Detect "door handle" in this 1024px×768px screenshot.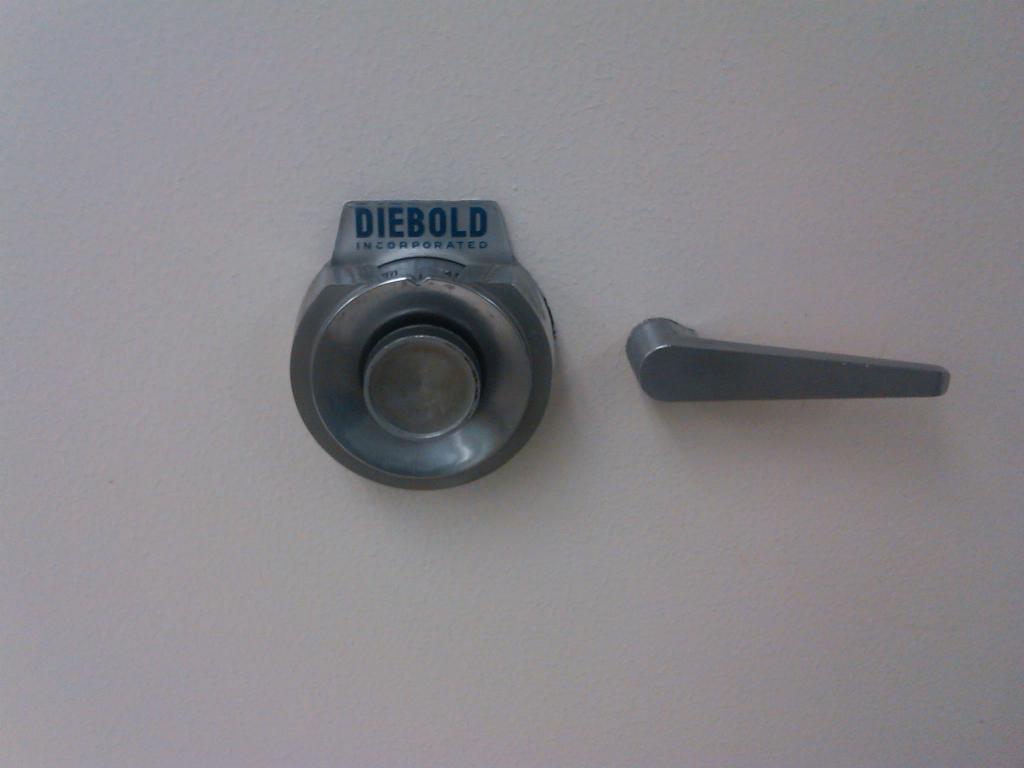
Detection: BBox(624, 318, 957, 405).
